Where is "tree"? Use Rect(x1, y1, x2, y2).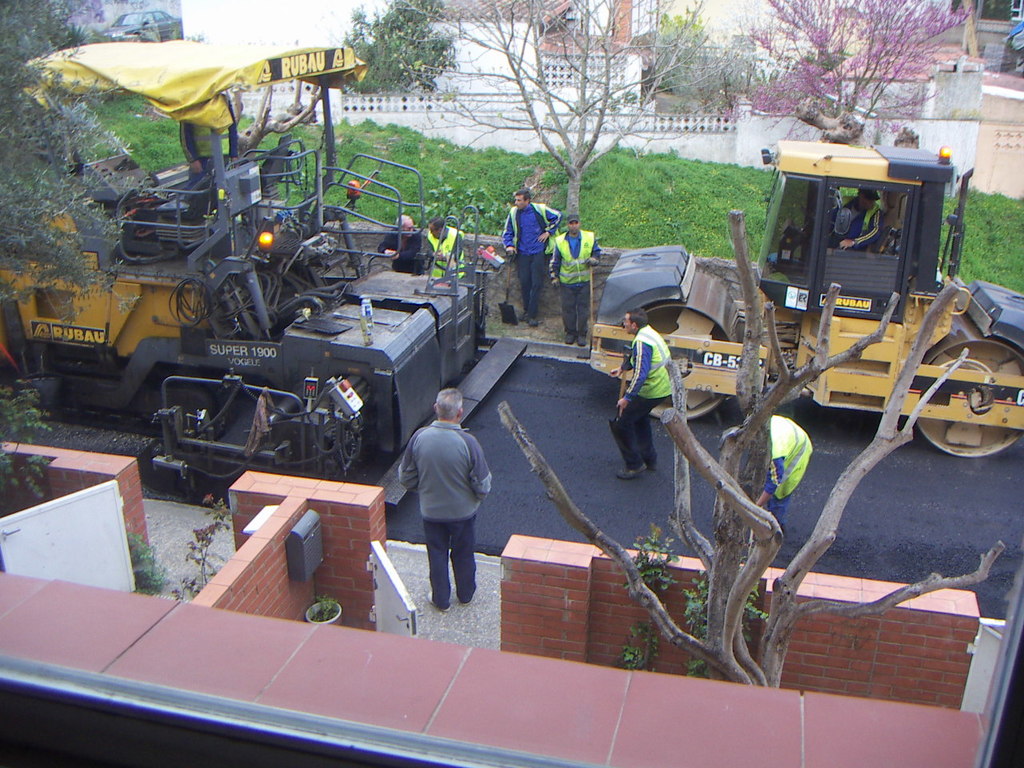
Rect(487, 207, 1006, 678).
